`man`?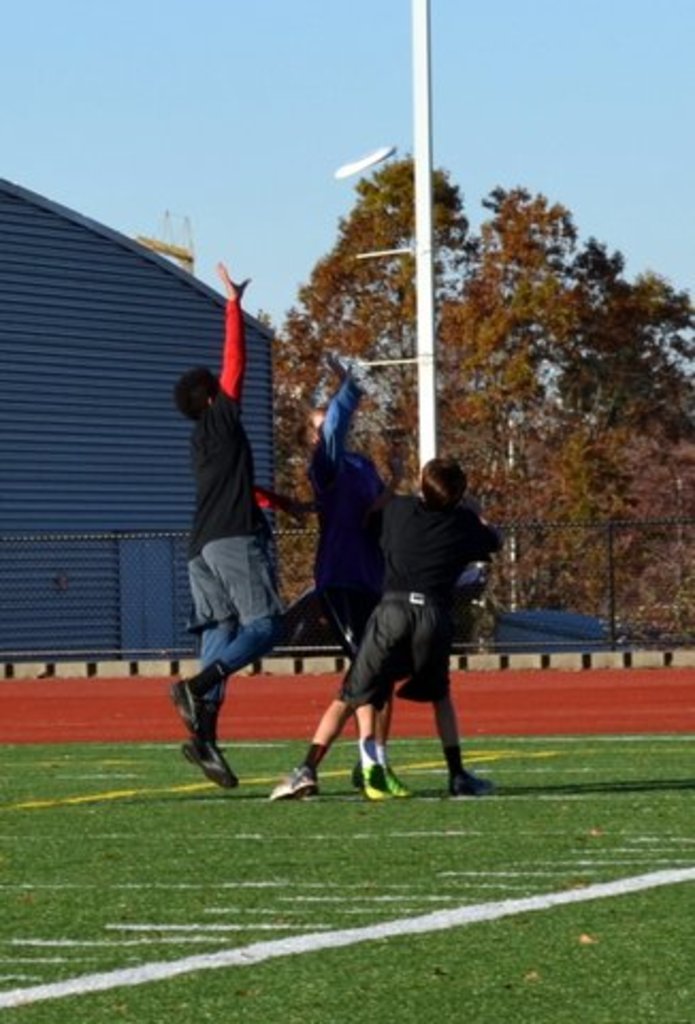
locate(294, 356, 411, 796)
